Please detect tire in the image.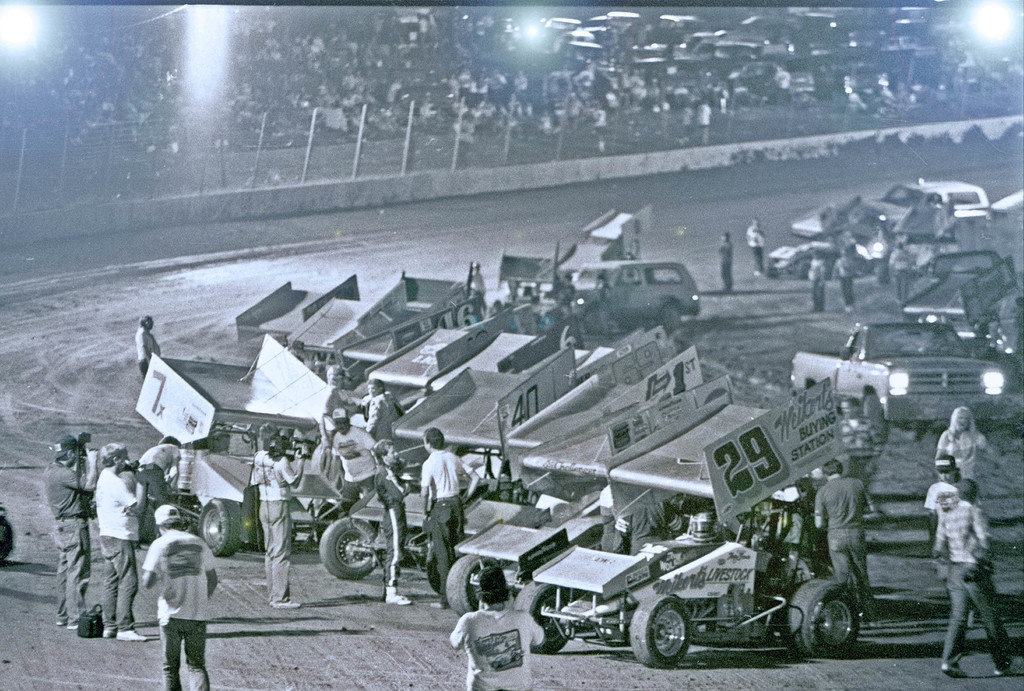
x1=441 y1=557 x2=497 y2=618.
